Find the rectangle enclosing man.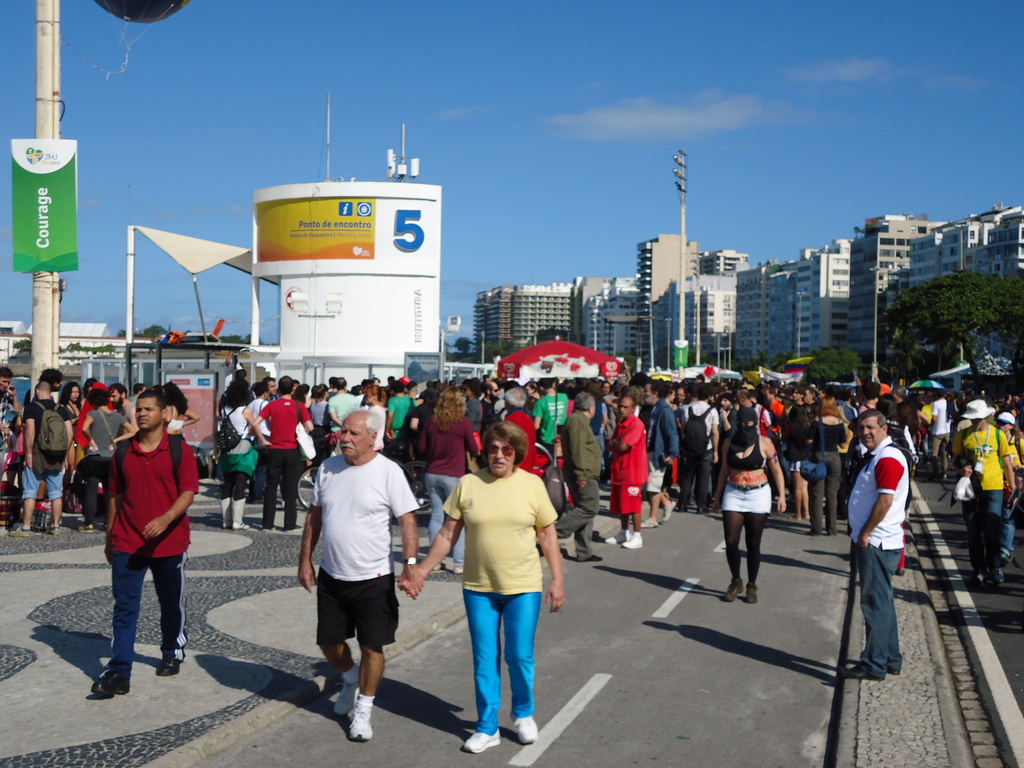
951, 402, 1018, 578.
